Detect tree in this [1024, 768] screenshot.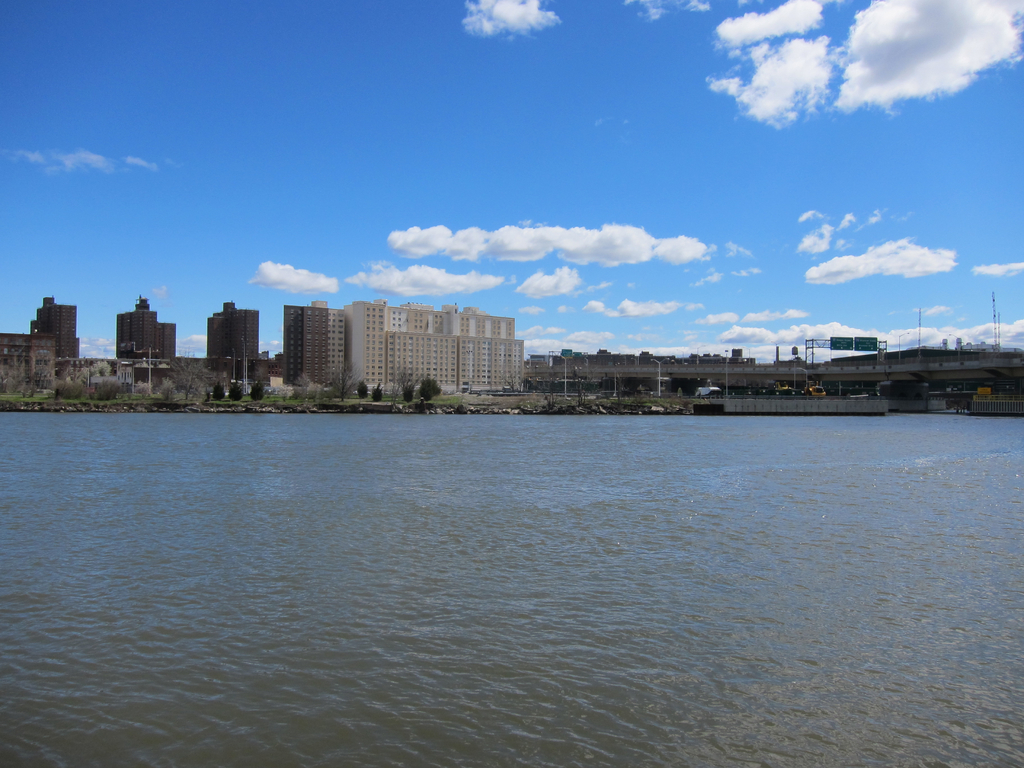
Detection: (401,381,413,404).
